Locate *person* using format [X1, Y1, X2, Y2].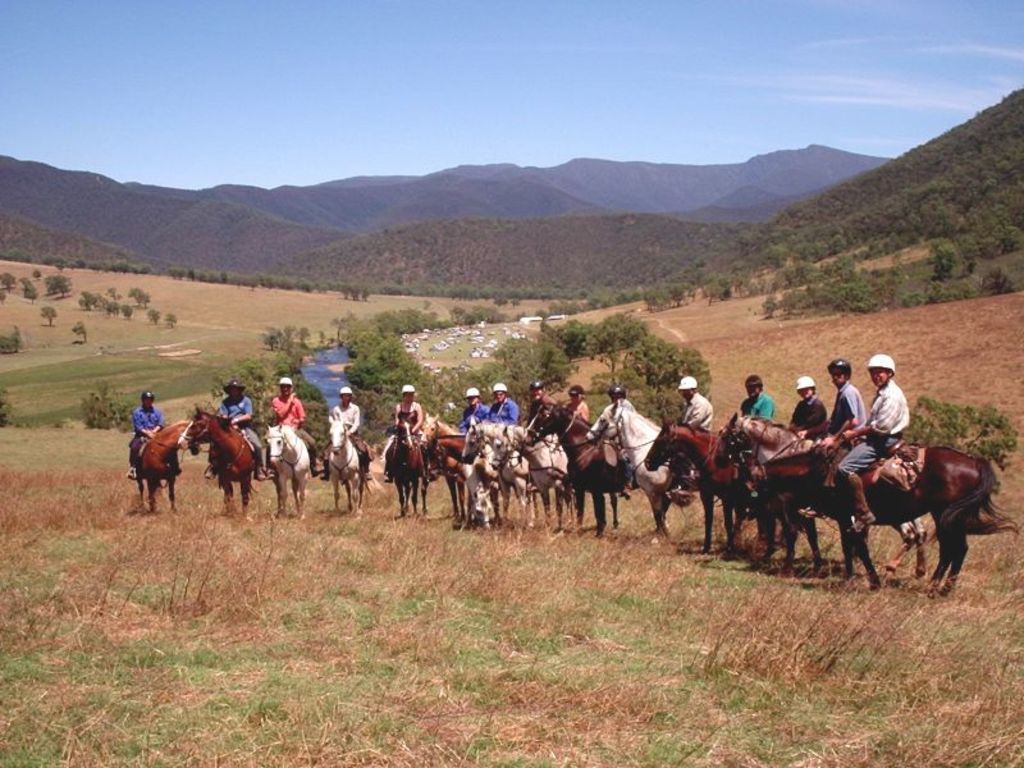
[564, 379, 589, 420].
